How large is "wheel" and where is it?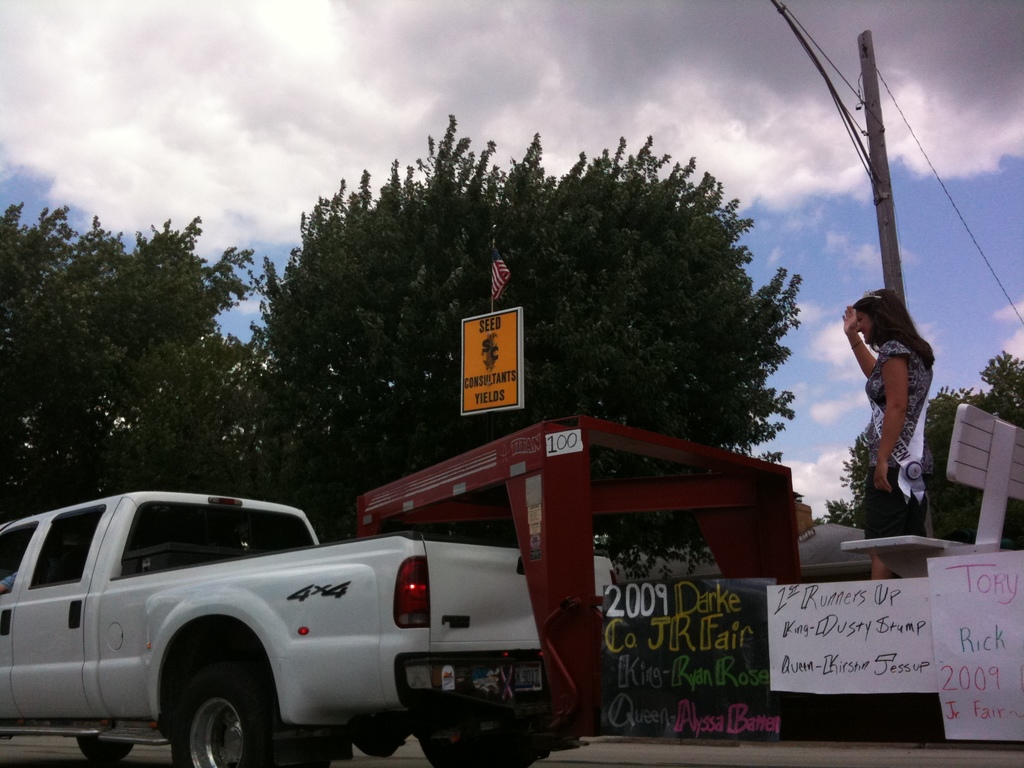
Bounding box: 351,733,409,756.
